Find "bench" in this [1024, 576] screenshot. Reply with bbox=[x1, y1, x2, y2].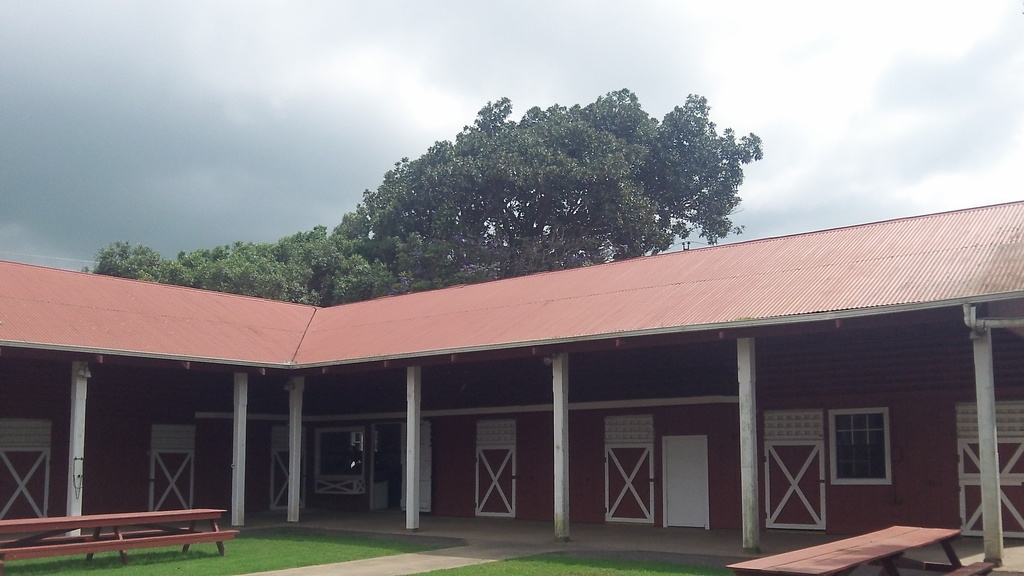
bbox=[728, 524, 993, 575].
